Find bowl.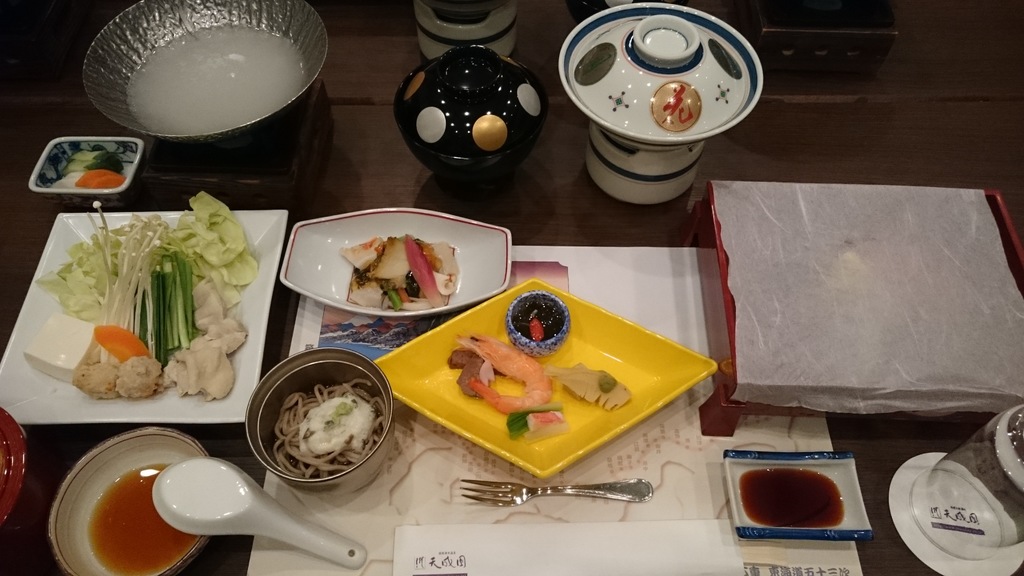
Rect(0, 402, 26, 518).
